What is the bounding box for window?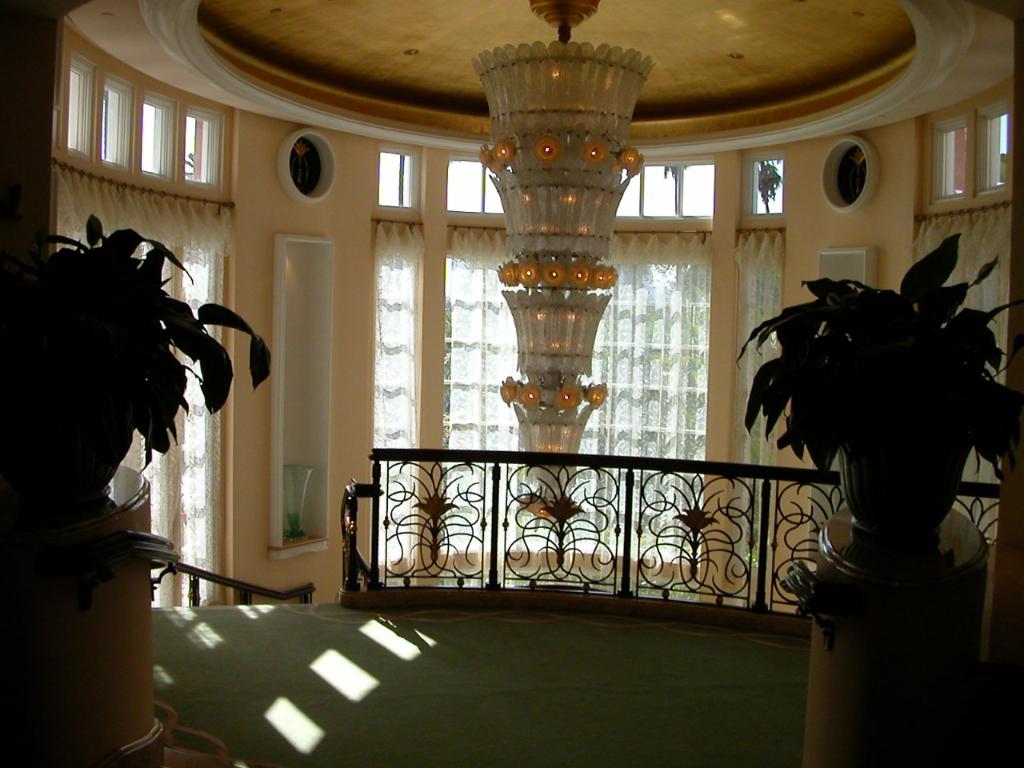
{"left": 613, "top": 165, "right": 711, "bottom": 222}.
